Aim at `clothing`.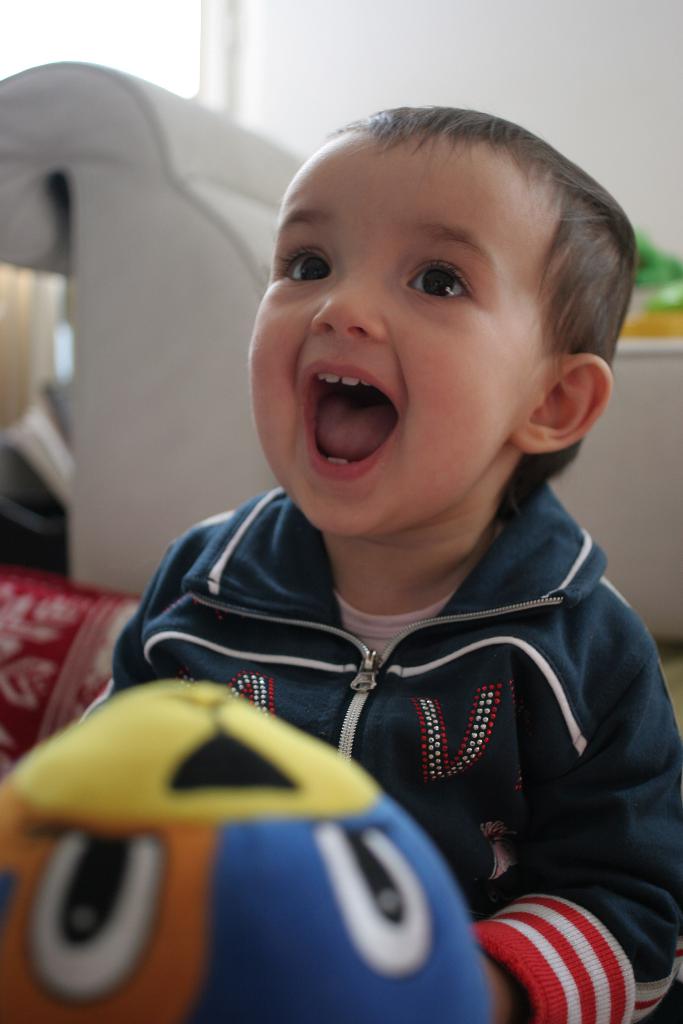
Aimed at box(75, 456, 682, 1023).
